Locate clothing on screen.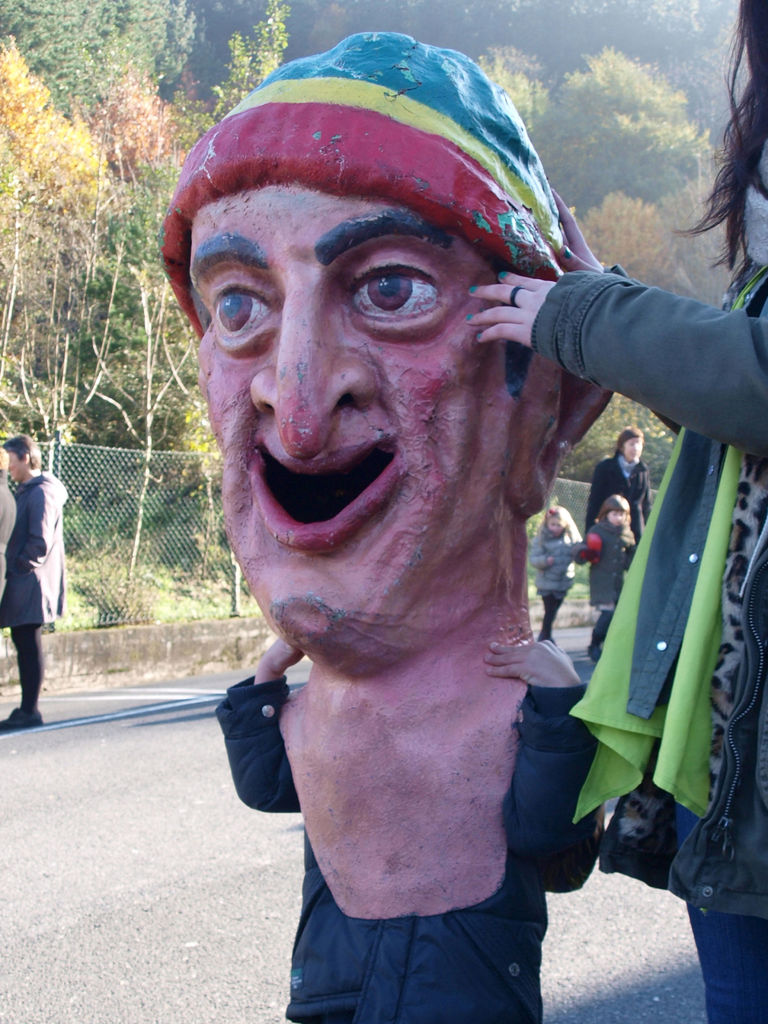
On screen at box(588, 452, 657, 532).
